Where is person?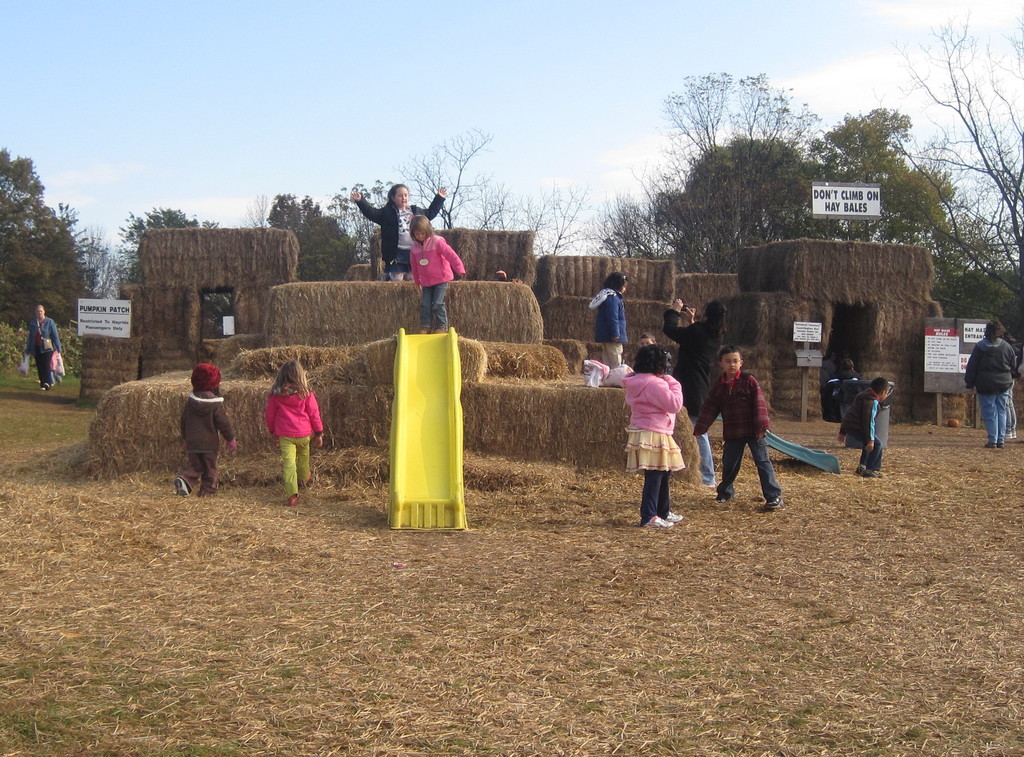
<box>405,210,467,331</box>.
